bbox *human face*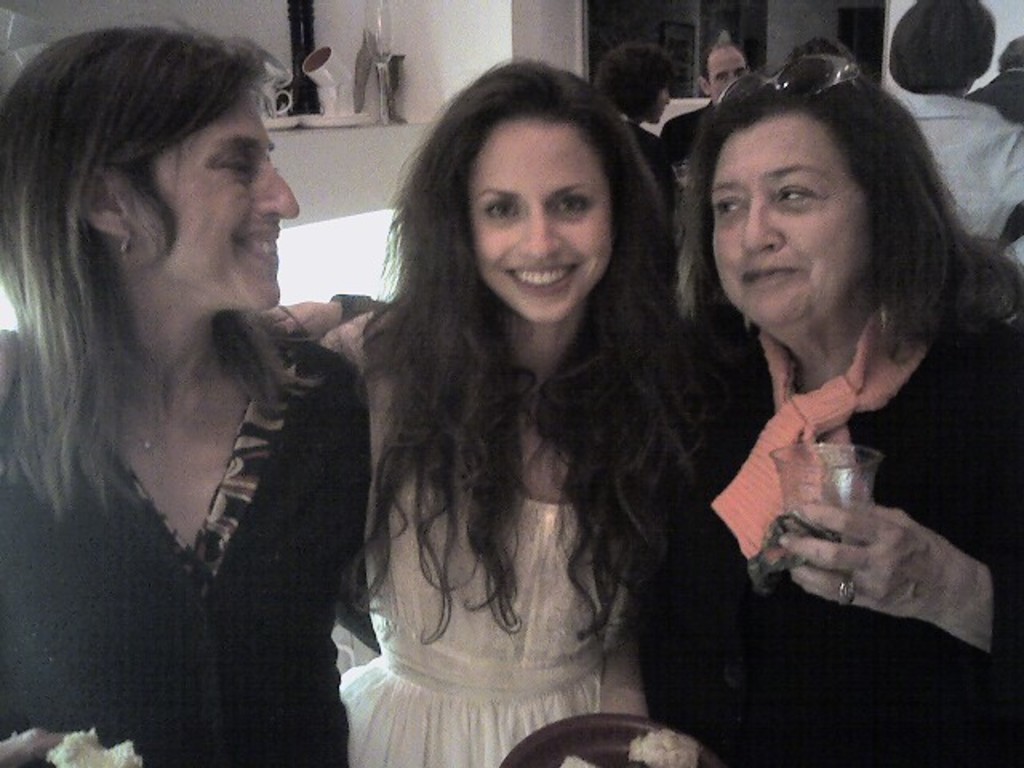
470, 123, 610, 325
